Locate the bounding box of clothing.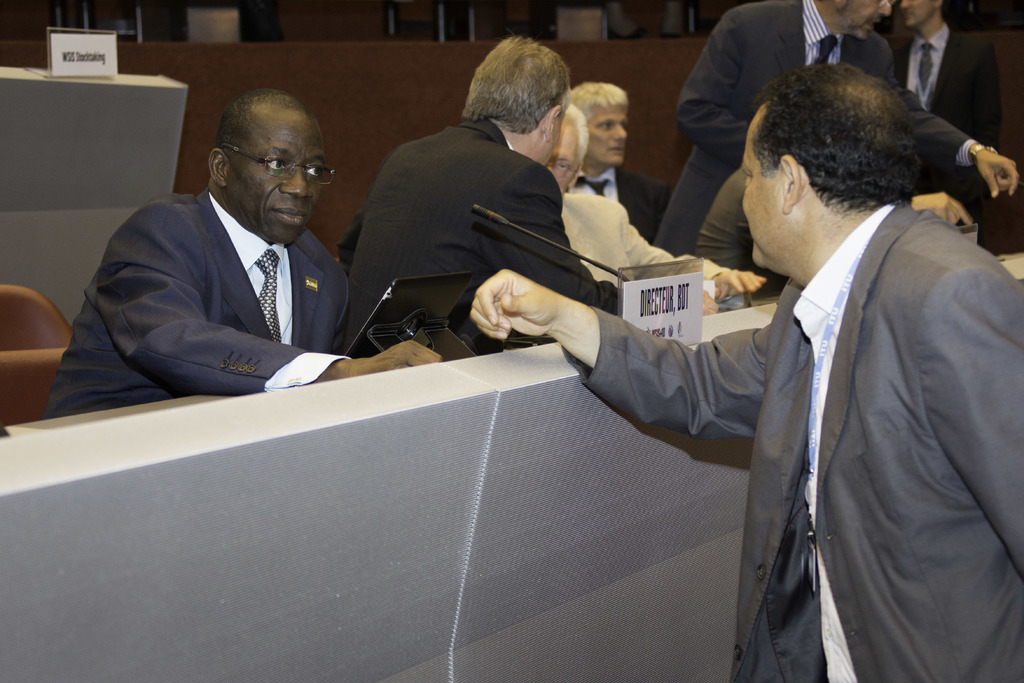
Bounding box: {"x1": 342, "y1": 115, "x2": 600, "y2": 372}.
